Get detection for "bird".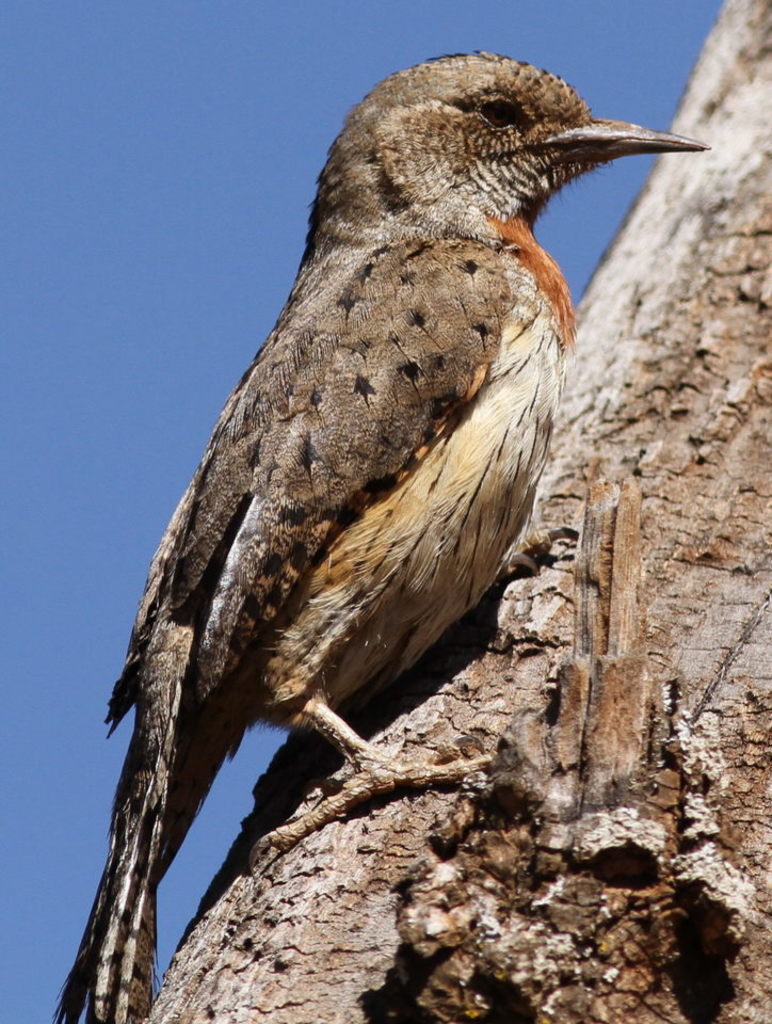
Detection: (x1=33, y1=42, x2=710, y2=1023).
